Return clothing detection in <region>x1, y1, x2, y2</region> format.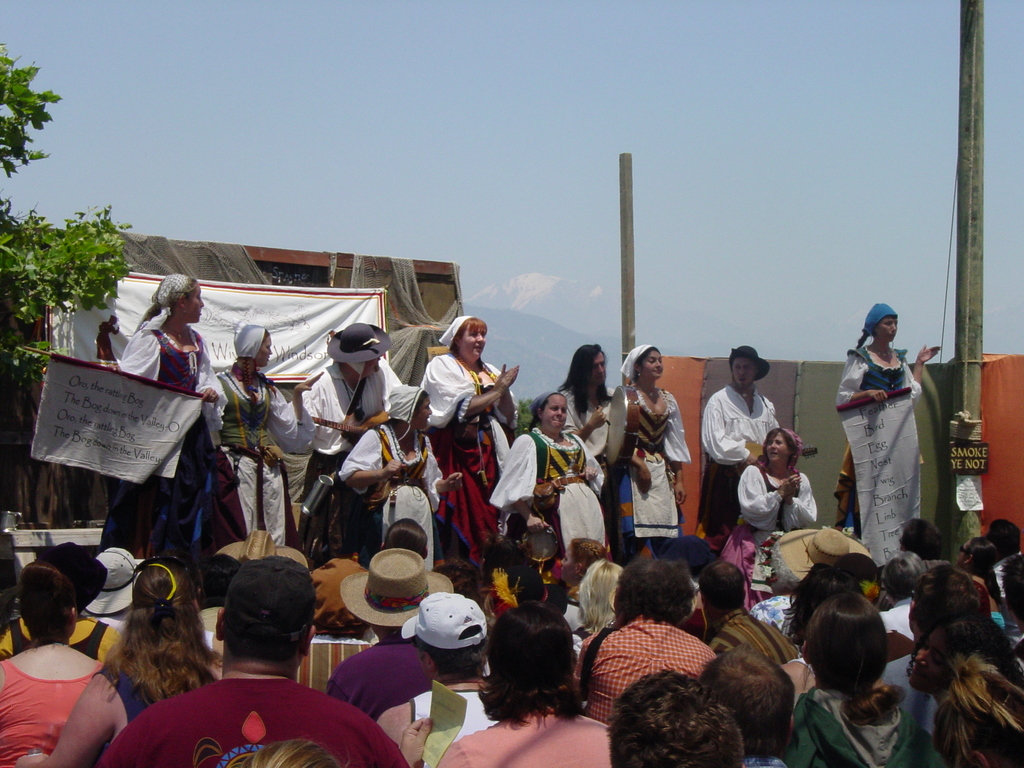
<region>743, 753, 787, 767</region>.
